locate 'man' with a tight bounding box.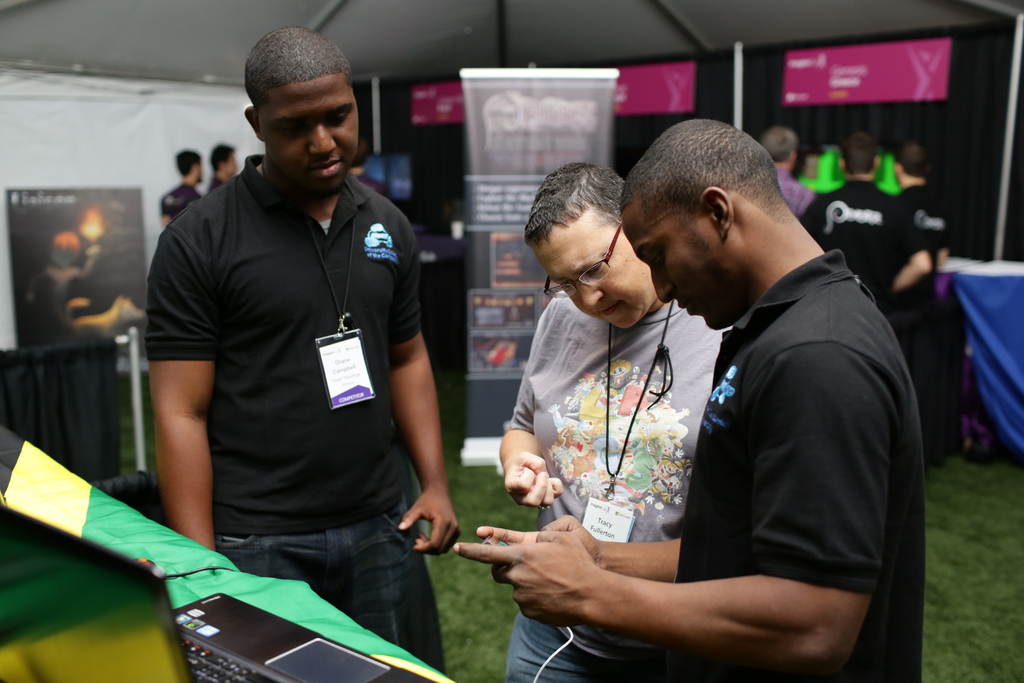
500:154:724:682.
